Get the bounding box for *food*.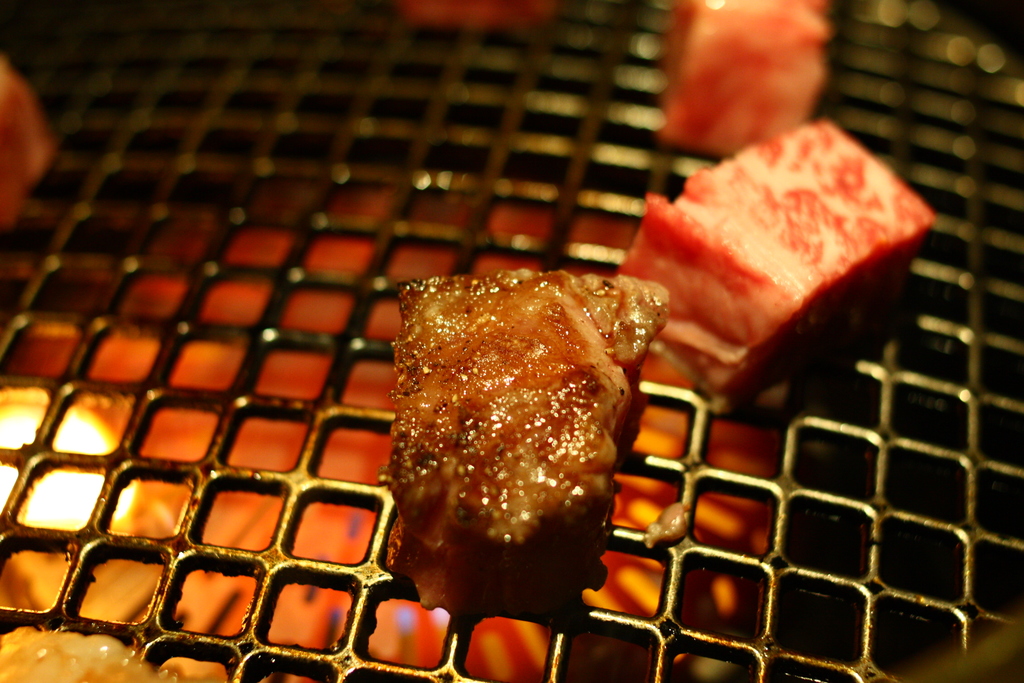
x1=399, y1=0, x2=555, y2=29.
